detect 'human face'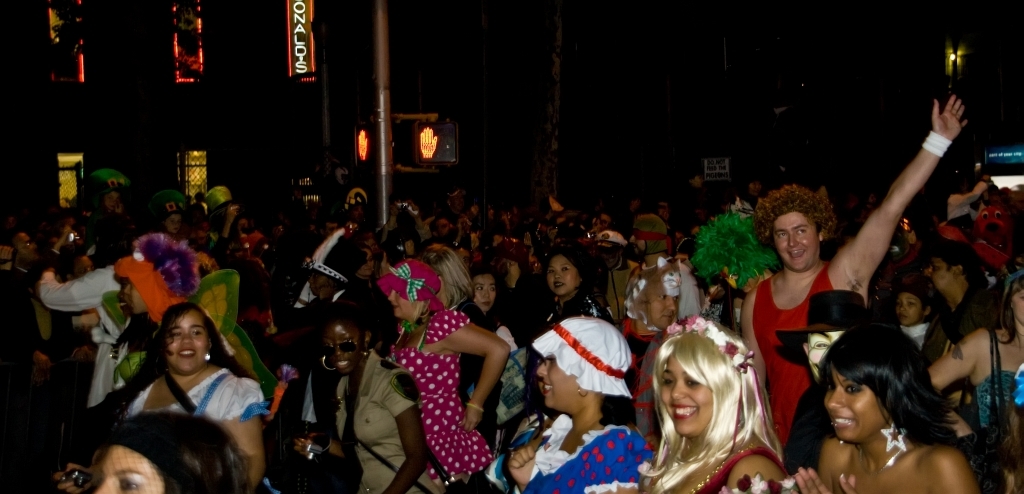
(x1=823, y1=371, x2=889, y2=440)
